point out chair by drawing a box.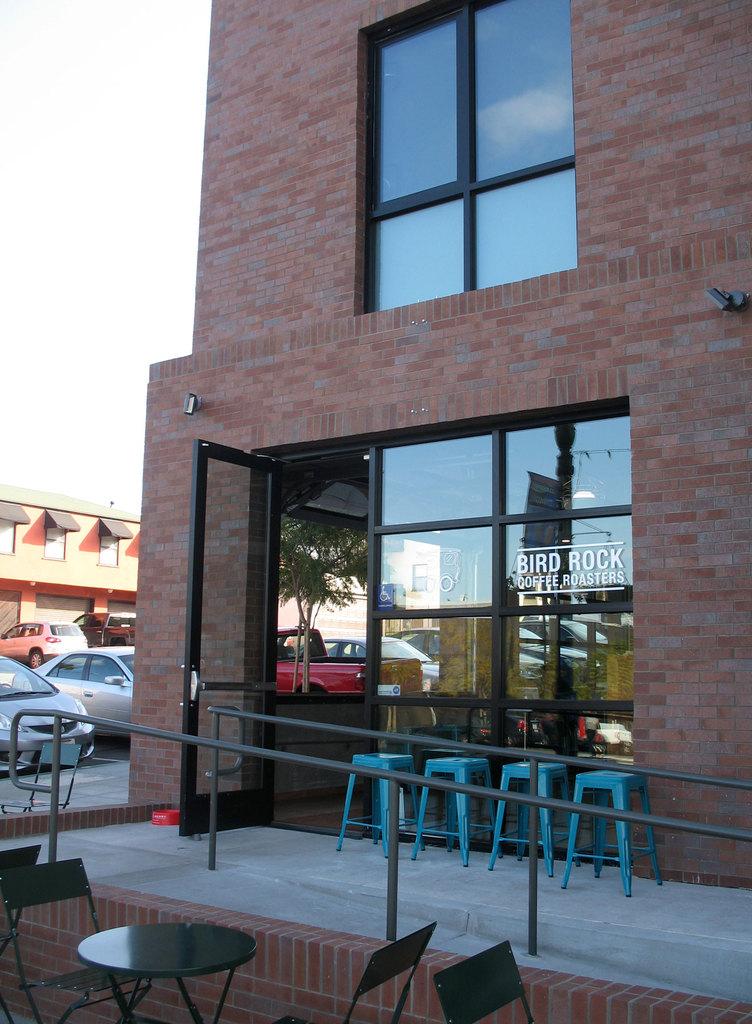
bbox=(0, 838, 48, 1023).
